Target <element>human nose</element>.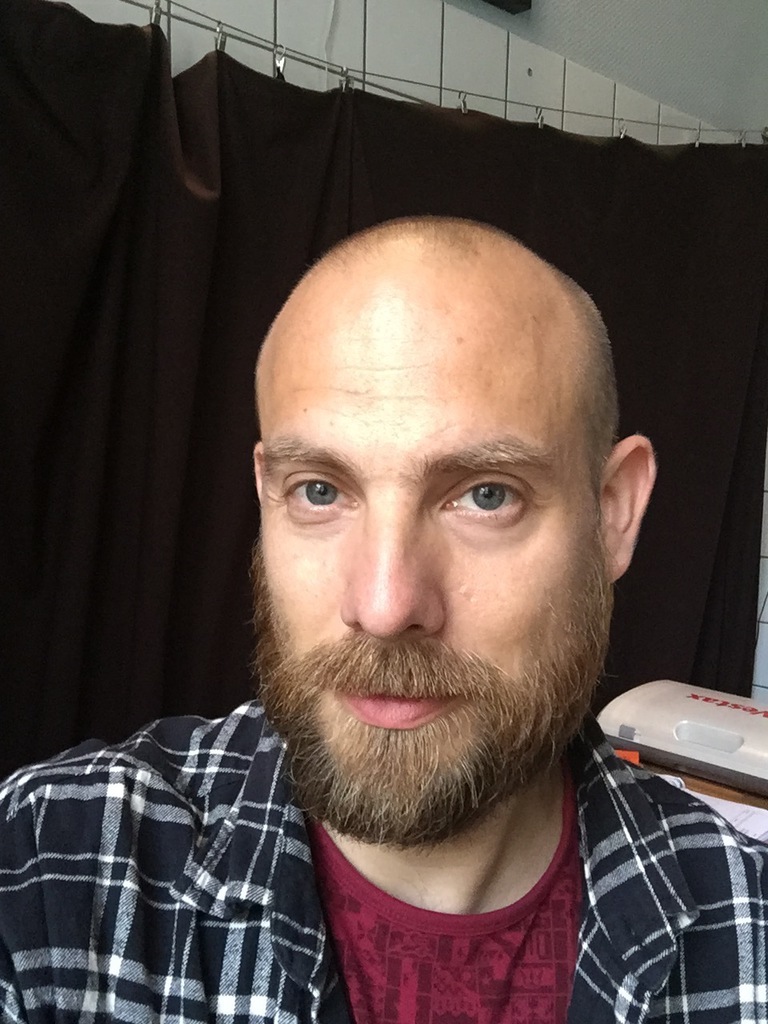
Target region: x1=329 y1=496 x2=458 y2=657.
